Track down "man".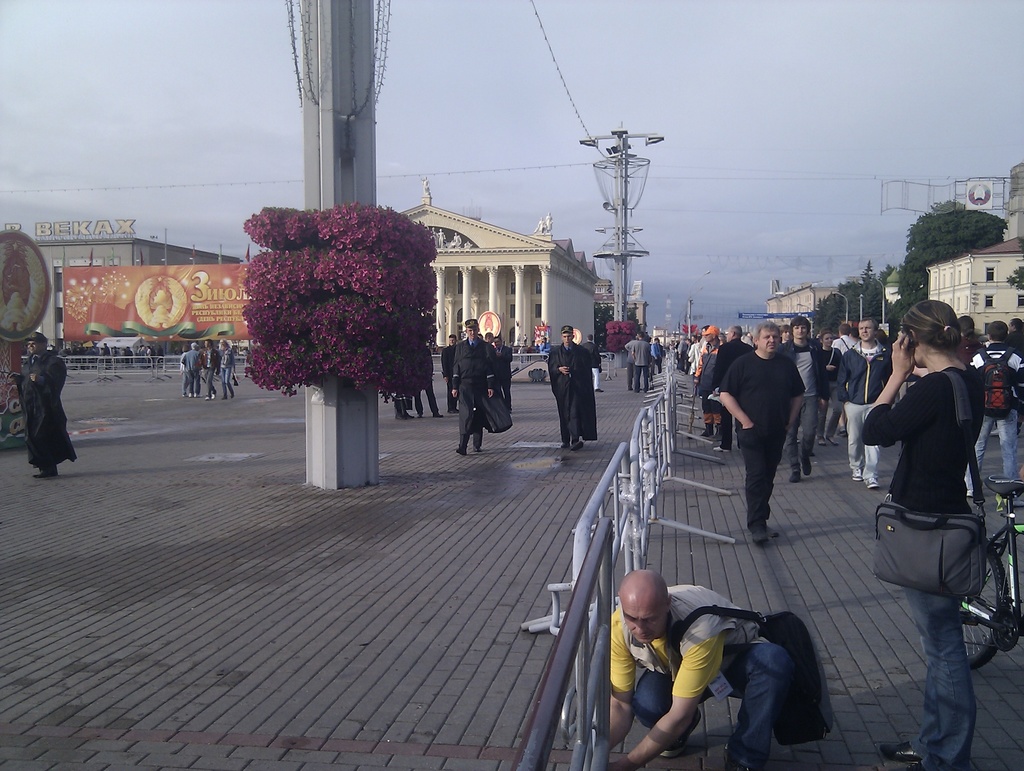
Tracked to (x1=548, y1=321, x2=595, y2=452).
